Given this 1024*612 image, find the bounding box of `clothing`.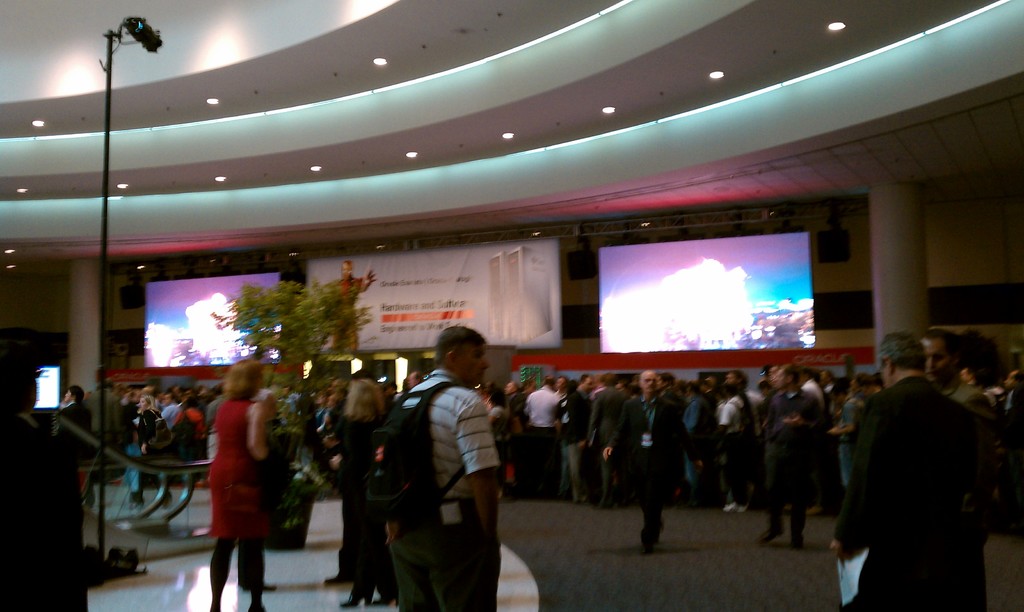
(191,366,279,582).
